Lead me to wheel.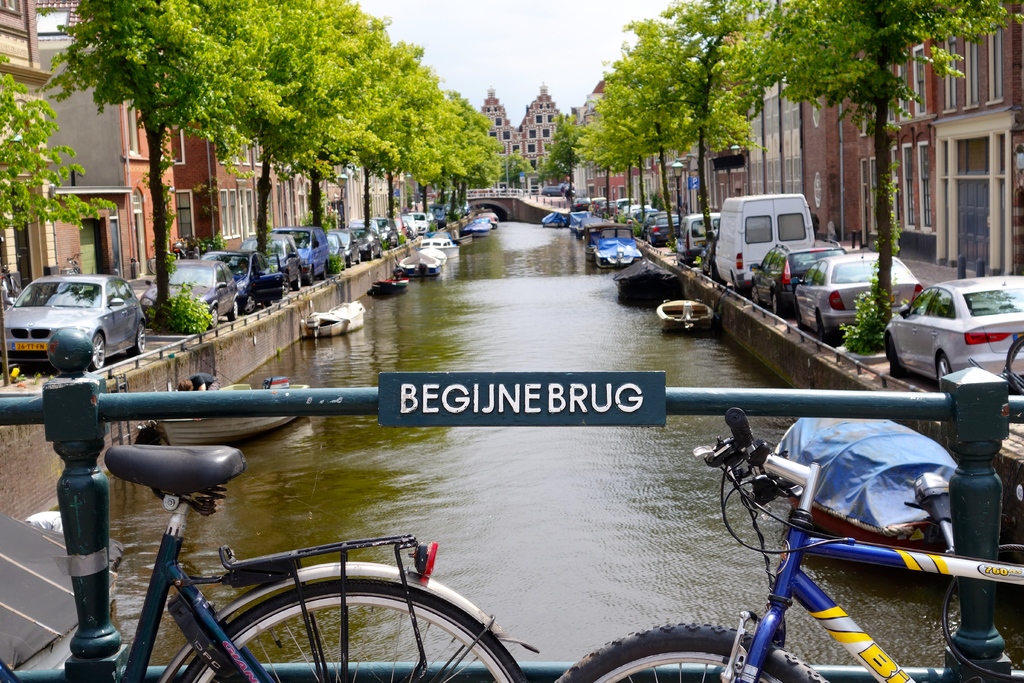
Lead to [left=283, top=274, right=293, bottom=296].
